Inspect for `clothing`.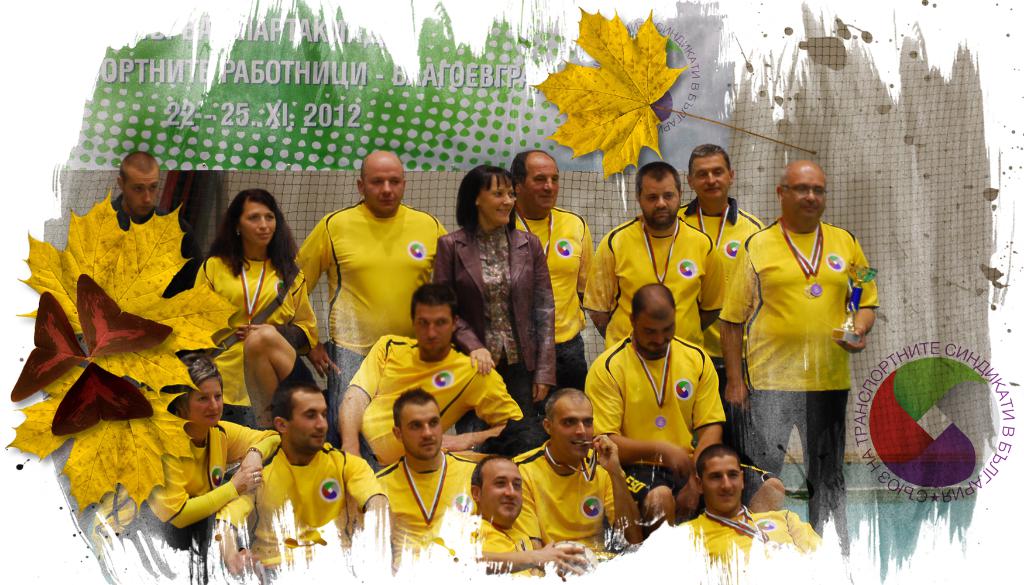
Inspection: pyautogui.locateOnScreen(589, 322, 726, 508).
